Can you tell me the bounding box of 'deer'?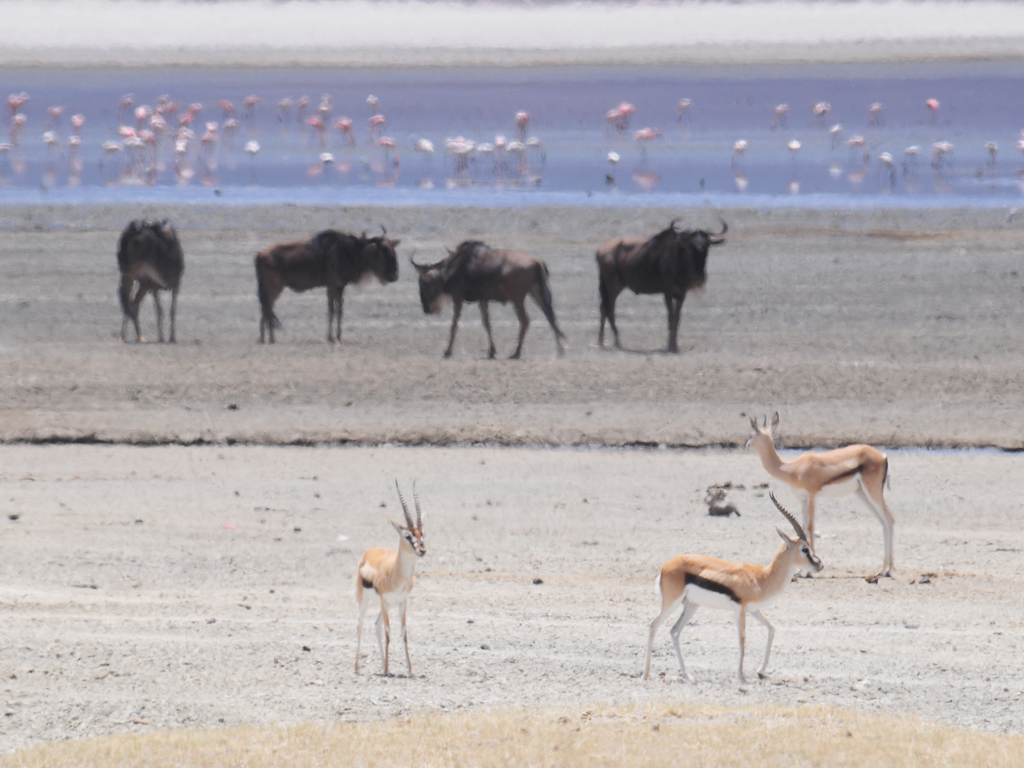
bbox=[351, 478, 417, 675].
